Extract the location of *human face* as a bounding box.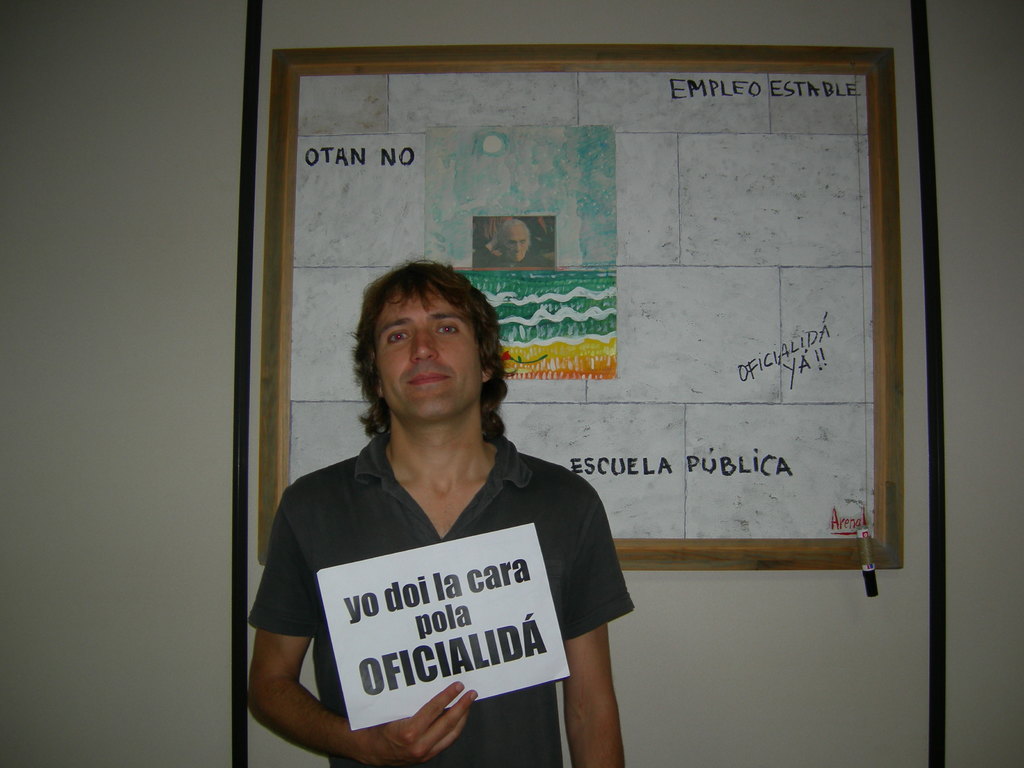
[left=505, top=227, right=531, bottom=261].
